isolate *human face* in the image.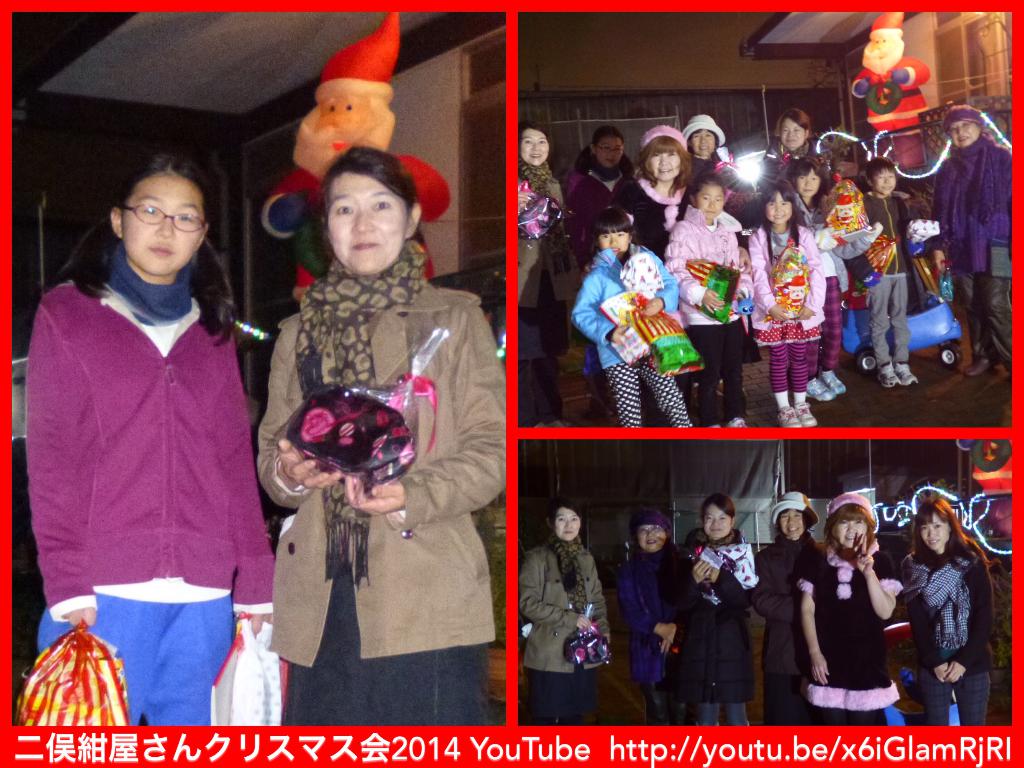
Isolated region: crop(874, 29, 895, 56).
